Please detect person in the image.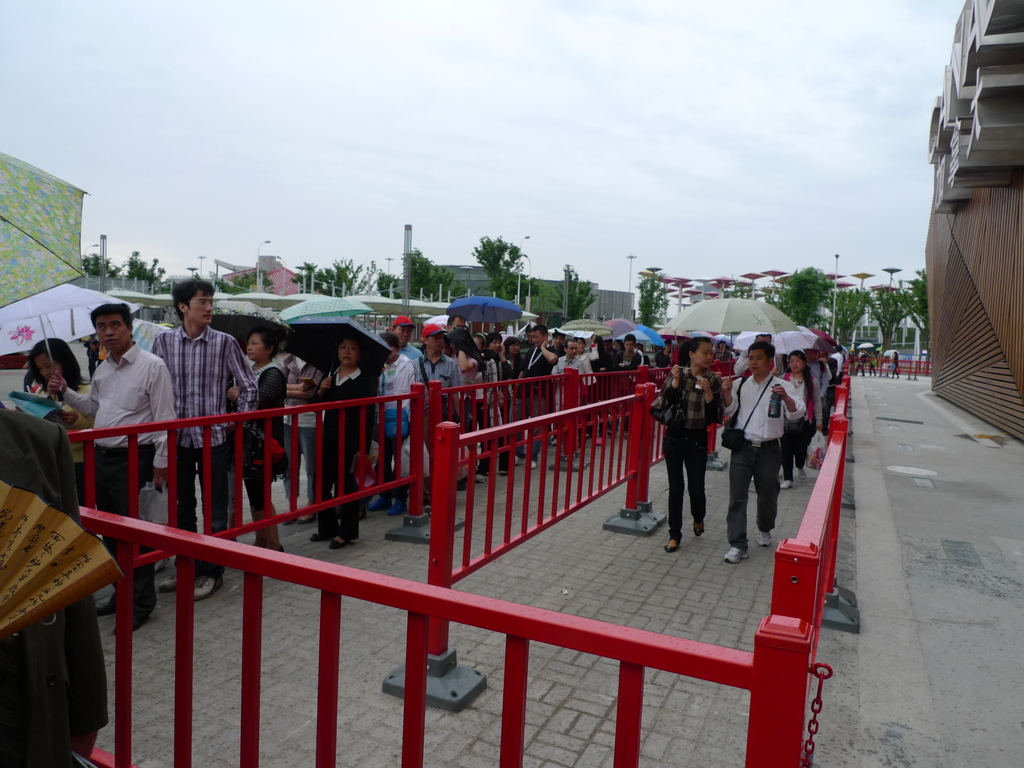
[0, 392, 108, 767].
